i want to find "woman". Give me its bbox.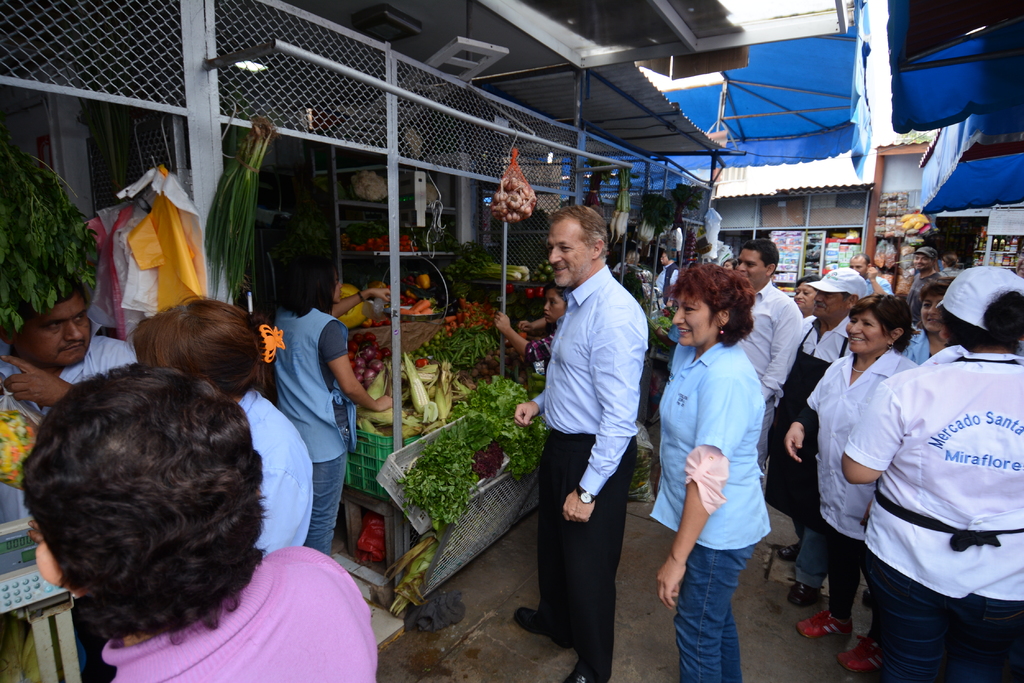
(888,275,952,374).
